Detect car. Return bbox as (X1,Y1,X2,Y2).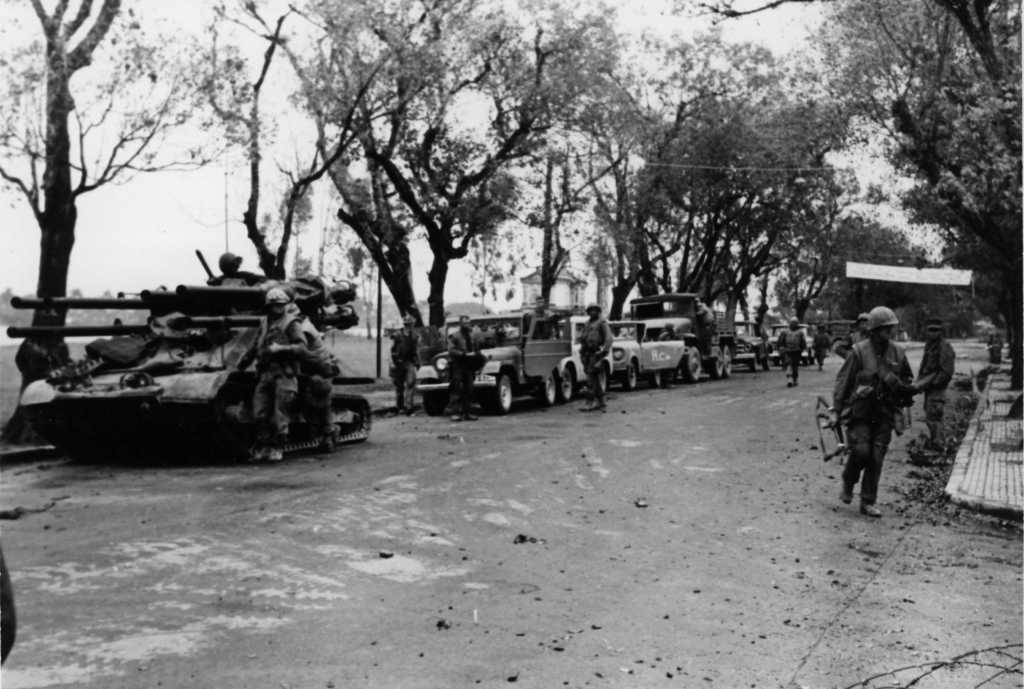
(607,317,684,389).
